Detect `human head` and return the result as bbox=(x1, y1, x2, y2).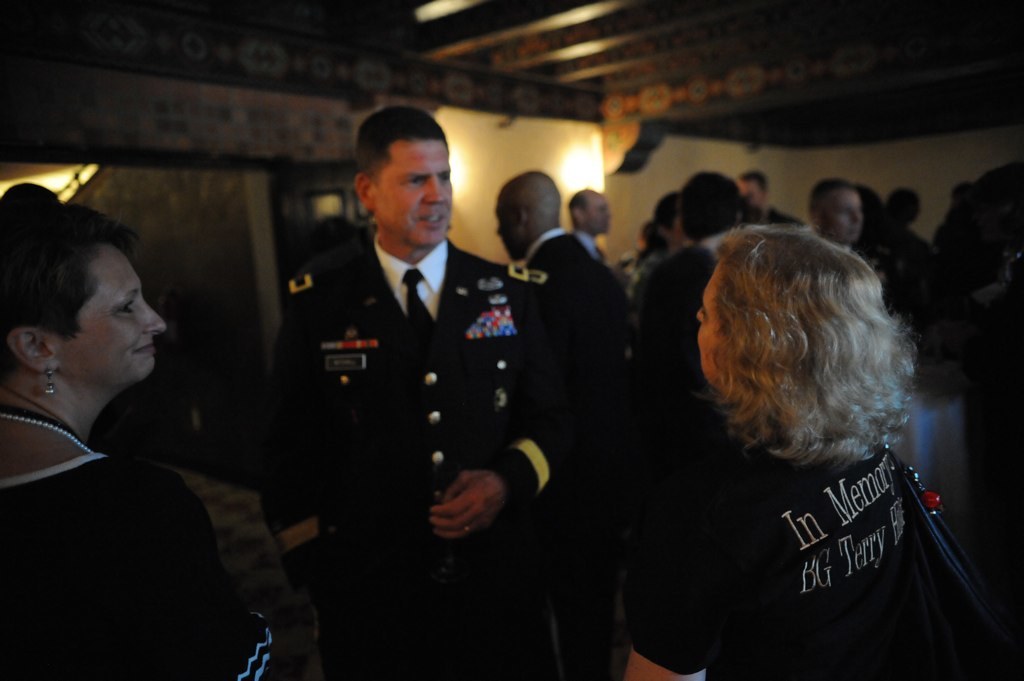
bbox=(733, 170, 767, 212).
